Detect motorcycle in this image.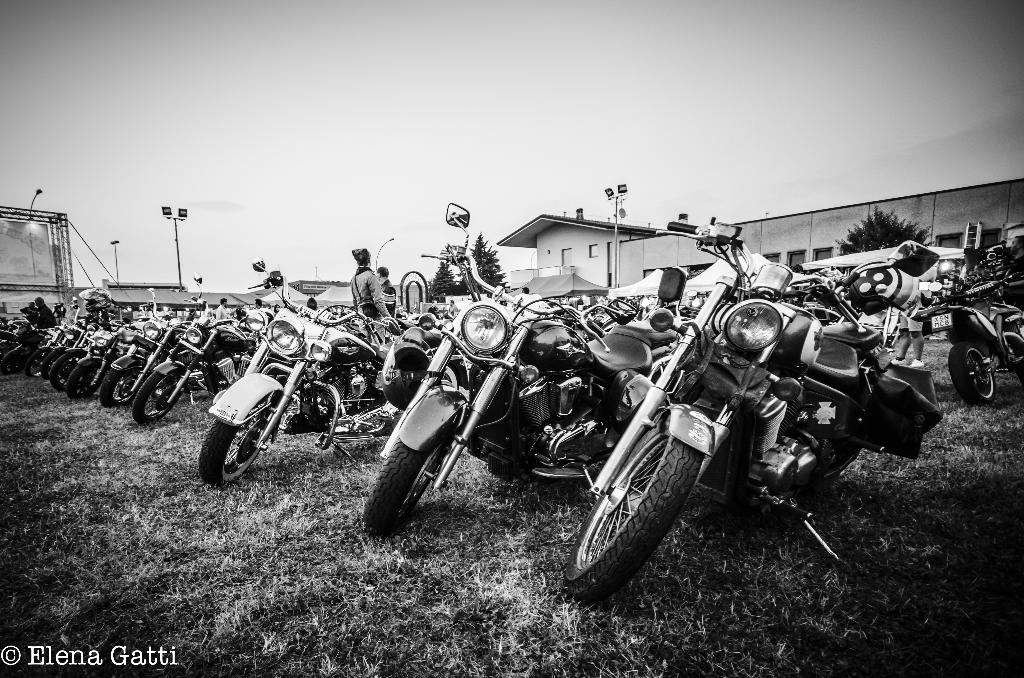
Detection: {"left": 68, "top": 311, "right": 143, "bottom": 400}.
